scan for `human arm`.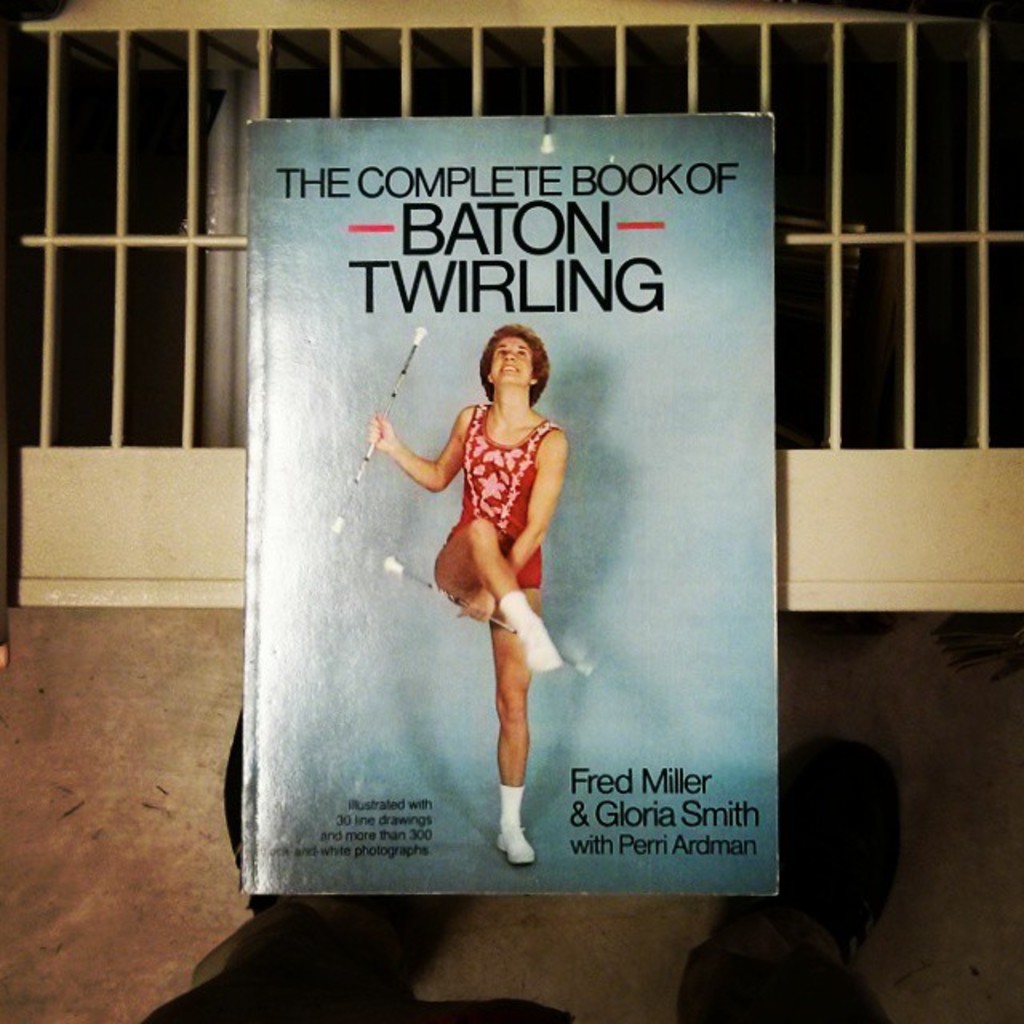
Scan result: <region>366, 411, 466, 494</region>.
